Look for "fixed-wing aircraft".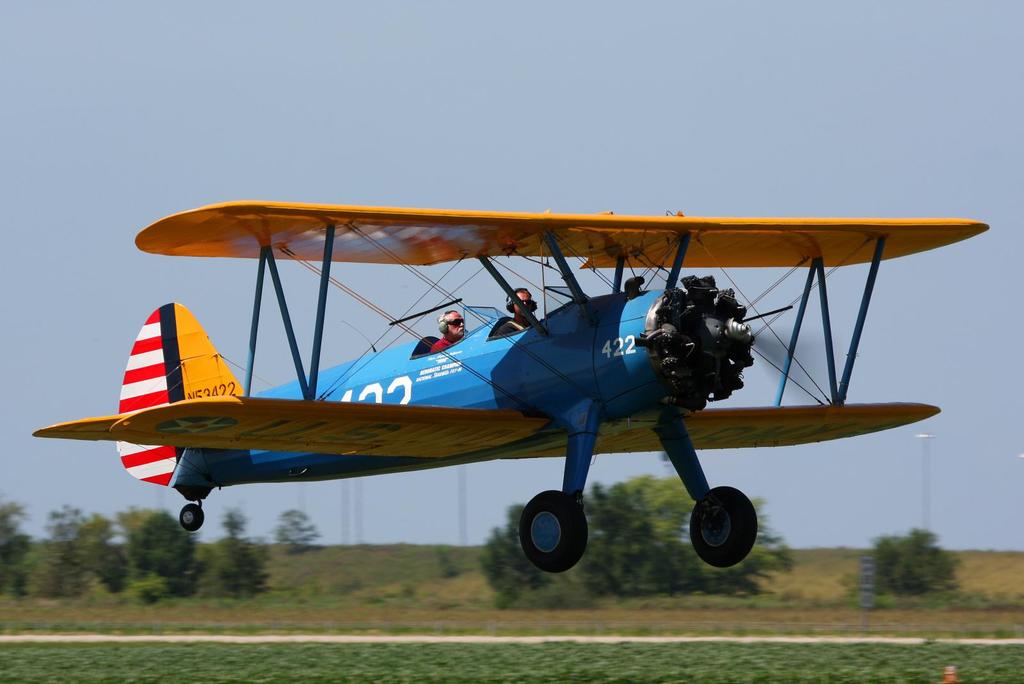
Found: rect(30, 196, 991, 571).
